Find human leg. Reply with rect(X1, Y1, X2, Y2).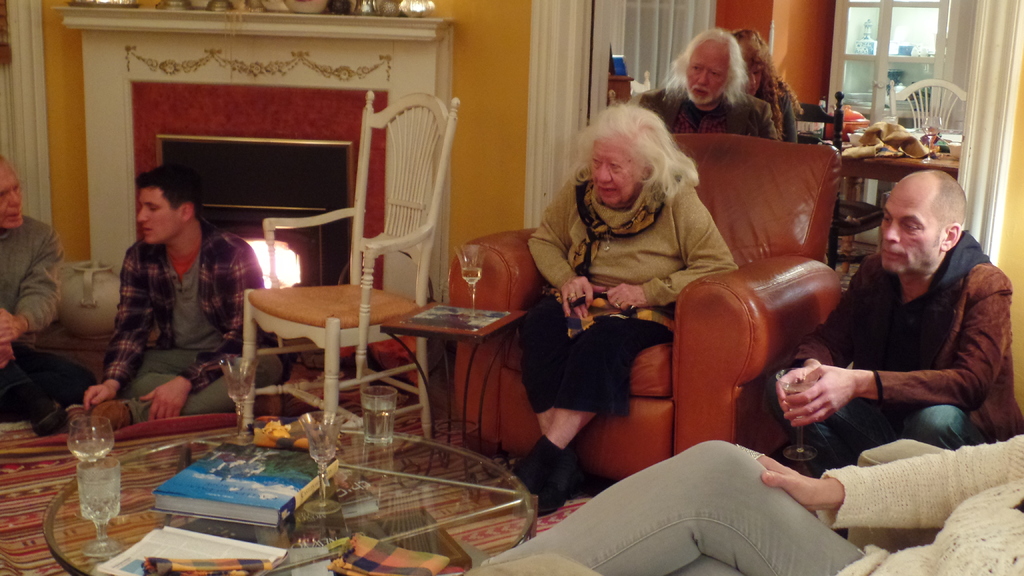
rect(497, 305, 665, 508).
